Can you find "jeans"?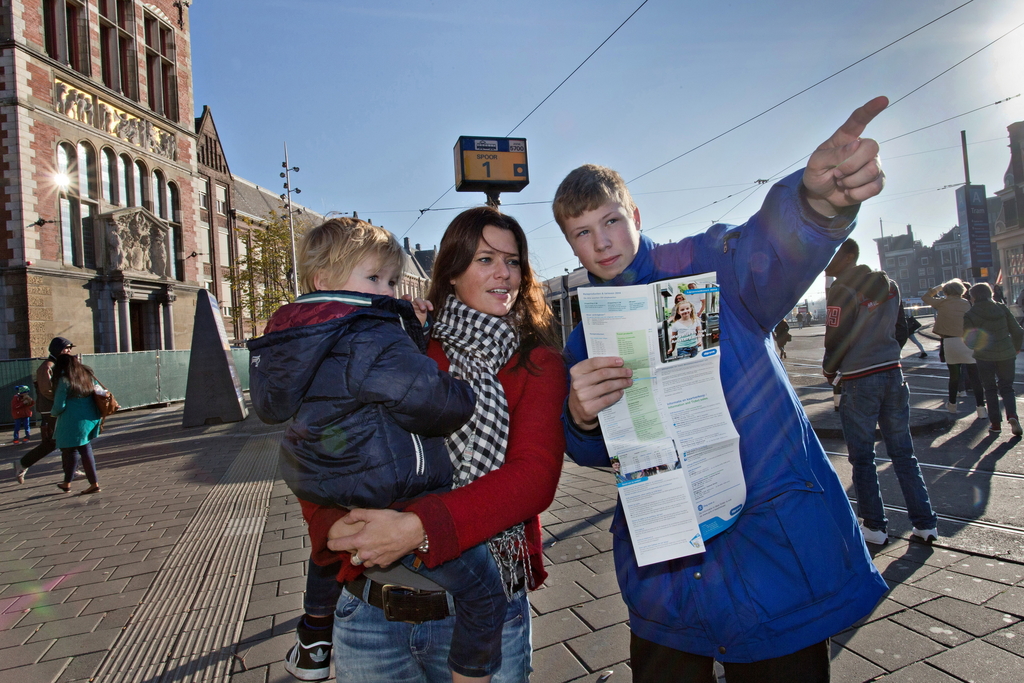
Yes, bounding box: bbox=[329, 559, 564, 679].
